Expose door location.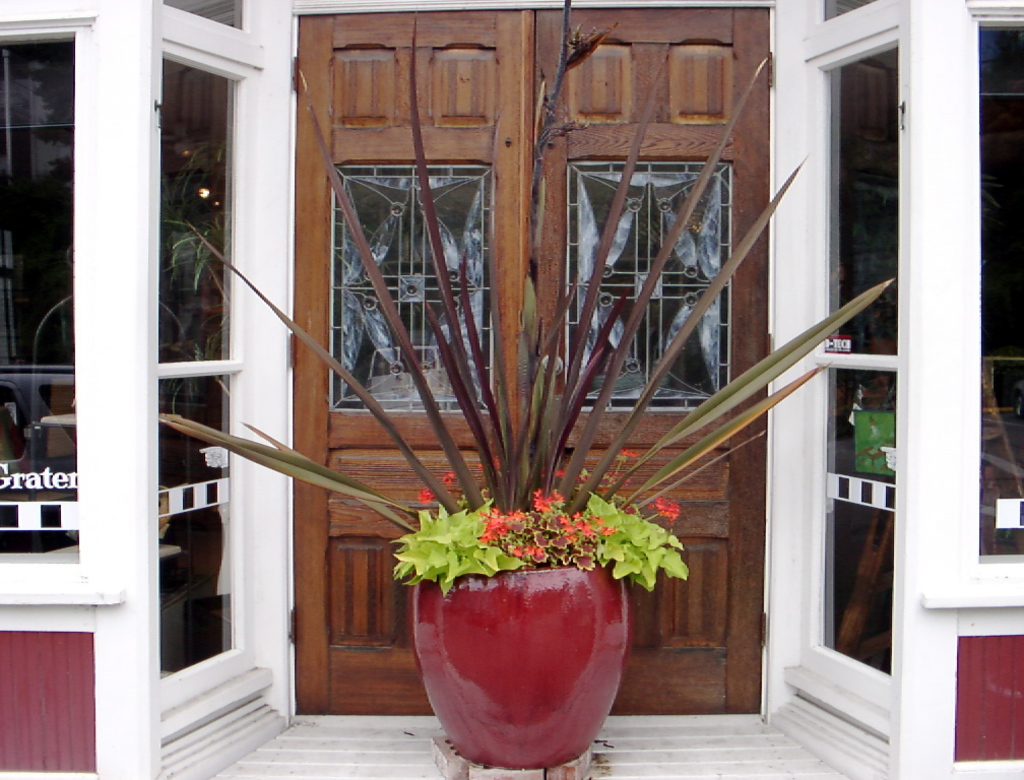
Exposed at [left=153, top=57, right=262, bottom=712].
